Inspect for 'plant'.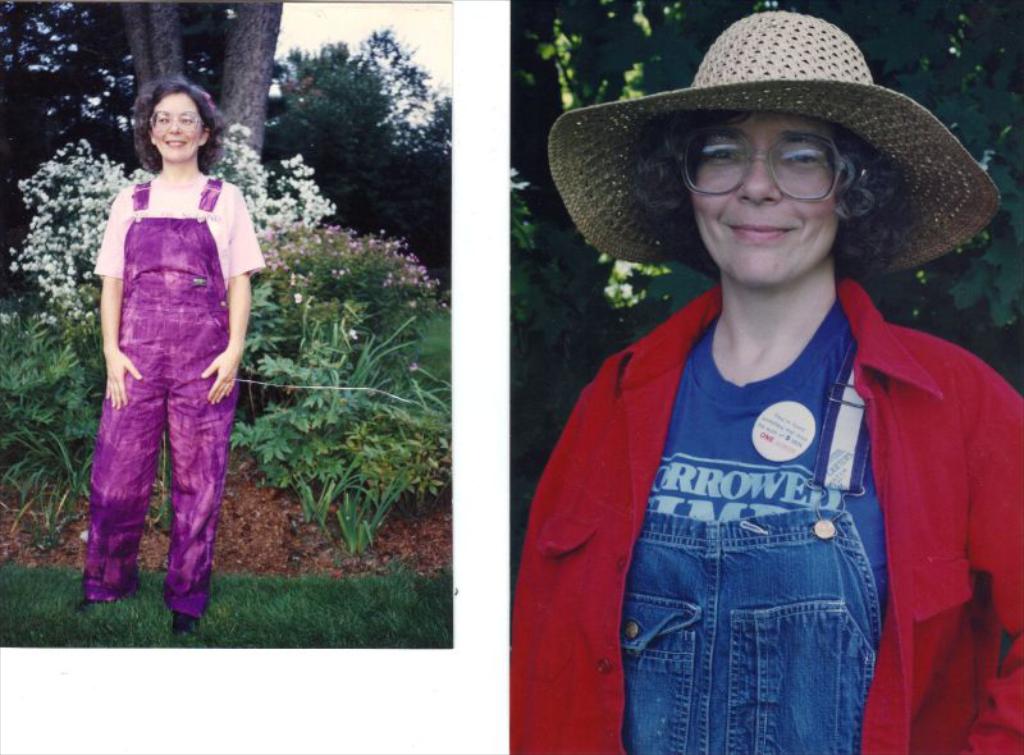
Inspection: bbox(0, 311, 100, 552).
